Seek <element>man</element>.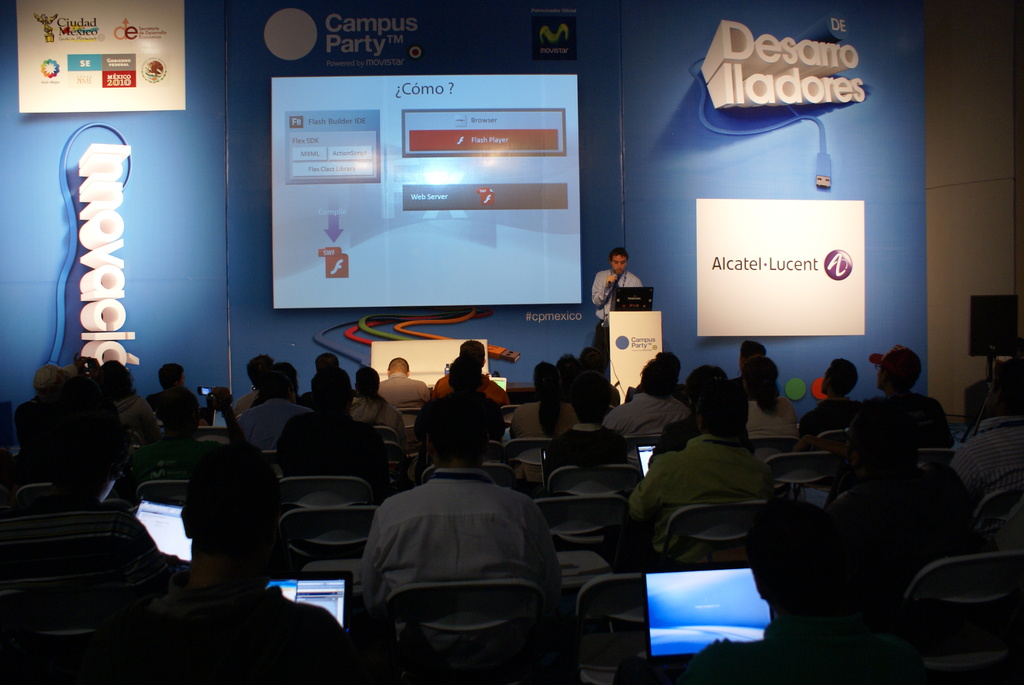
detection(540, 387, 642, 476).
